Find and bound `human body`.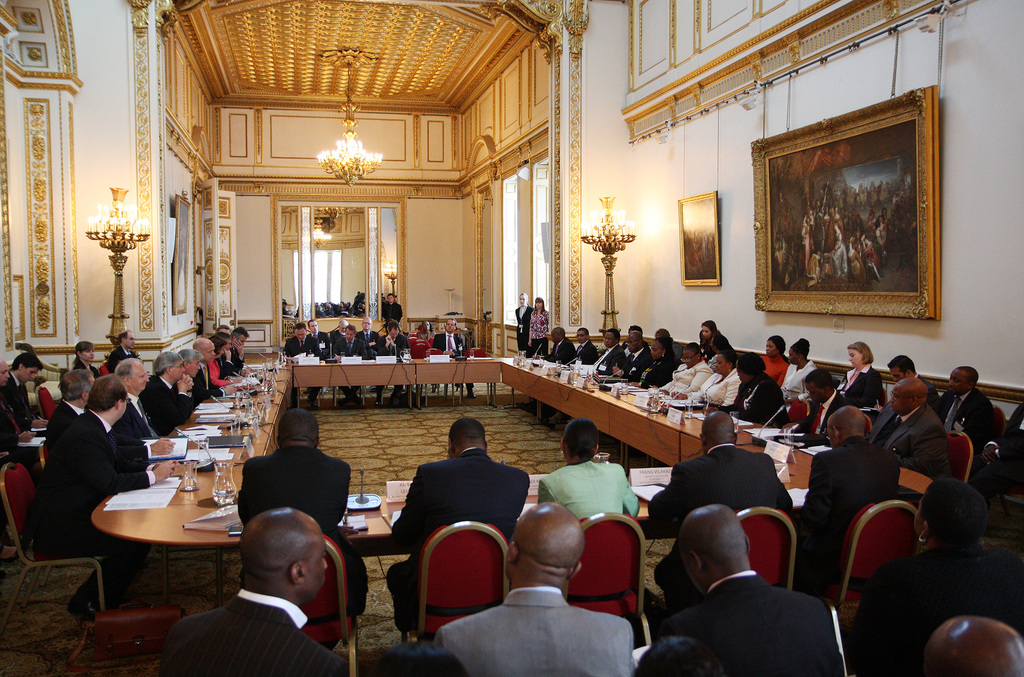
Bound: rect(144, 502, 345, 676).
